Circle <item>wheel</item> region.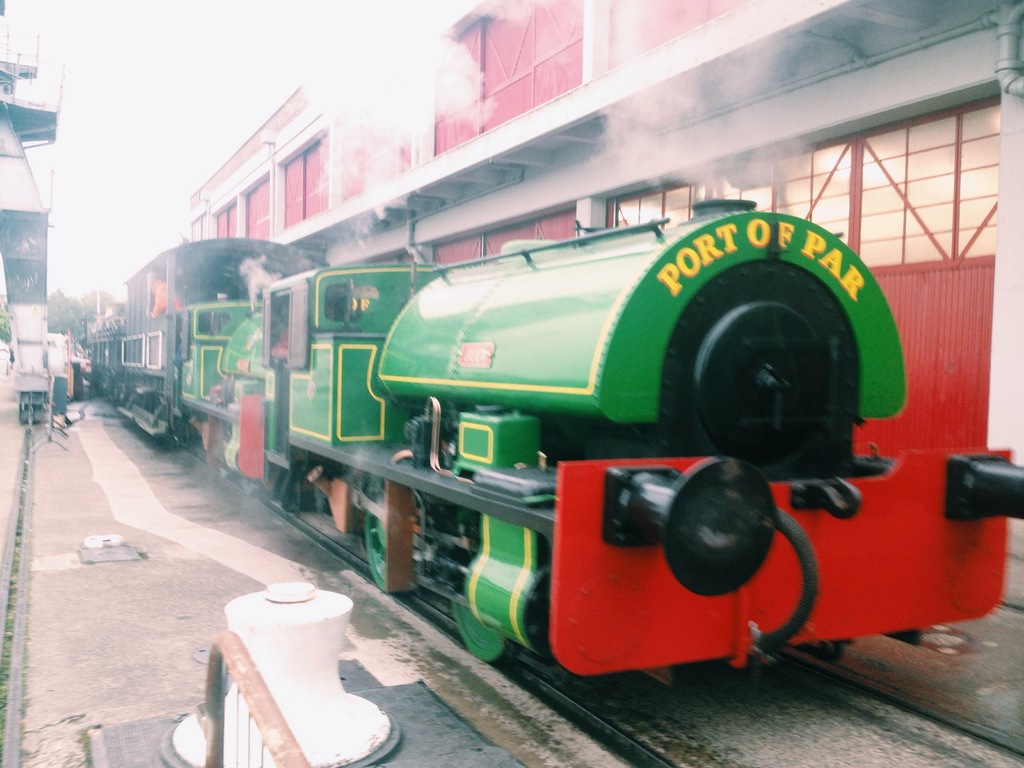
Region: {"left": 454, "top": 585, "right": 523, "bottom": 664}.
